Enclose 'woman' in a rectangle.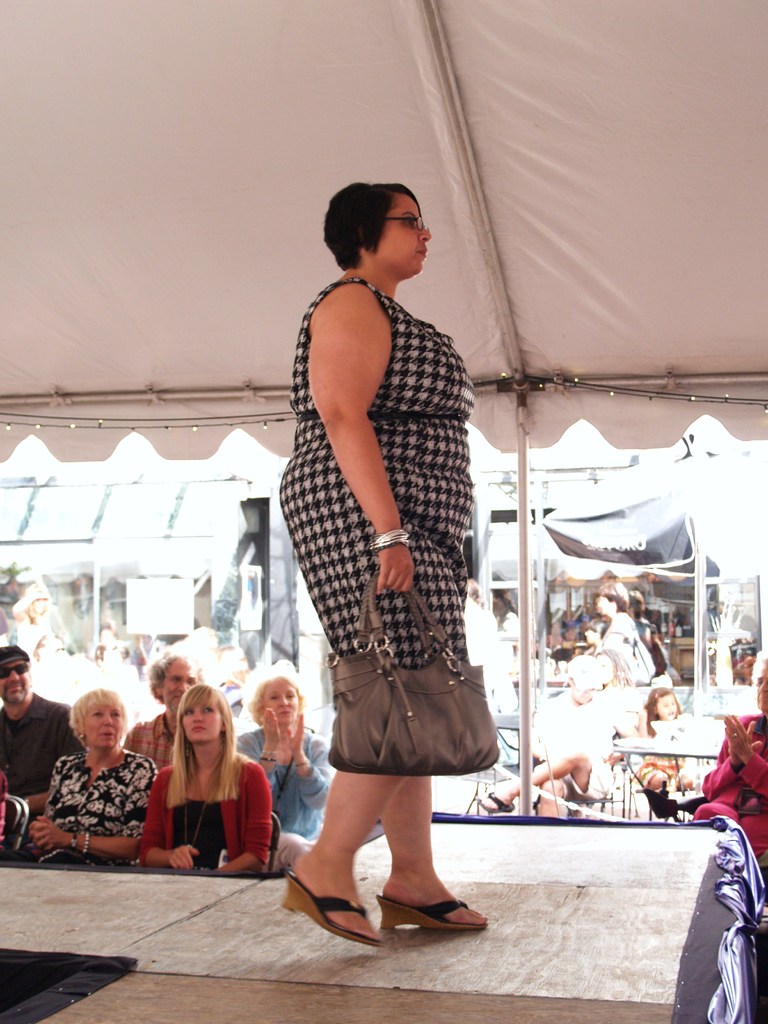
140/682/267/886.
